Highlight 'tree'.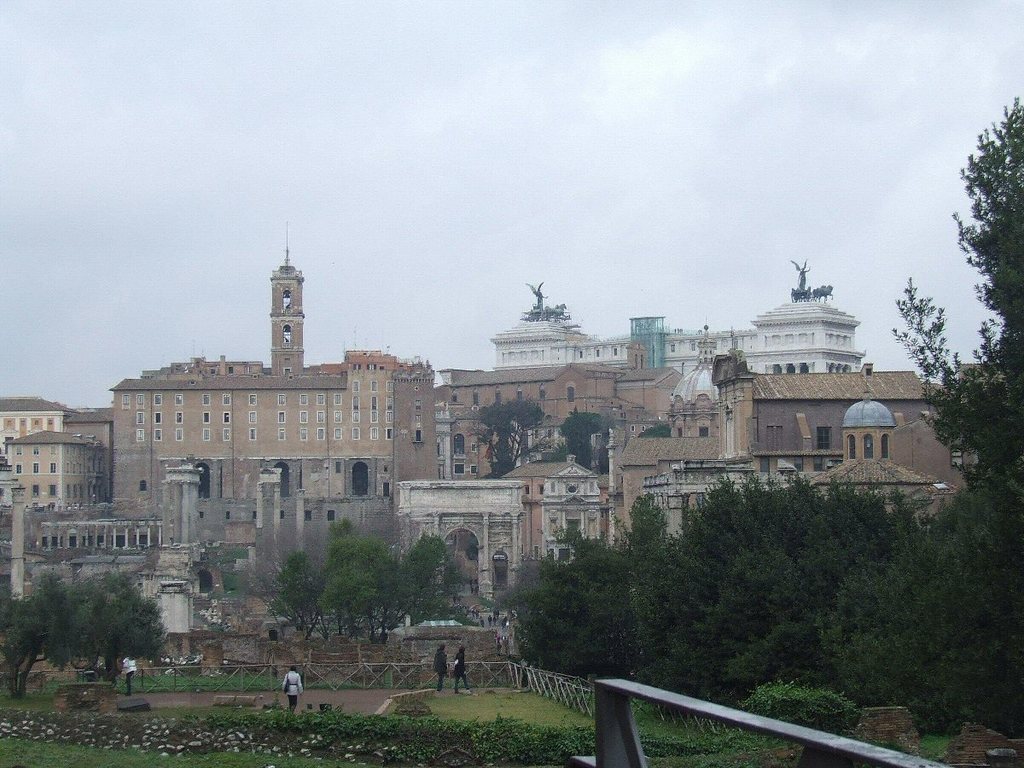
Highlighted region: {"x1": 38, "y1": 571, "x2": 172, "y2": 683}.
